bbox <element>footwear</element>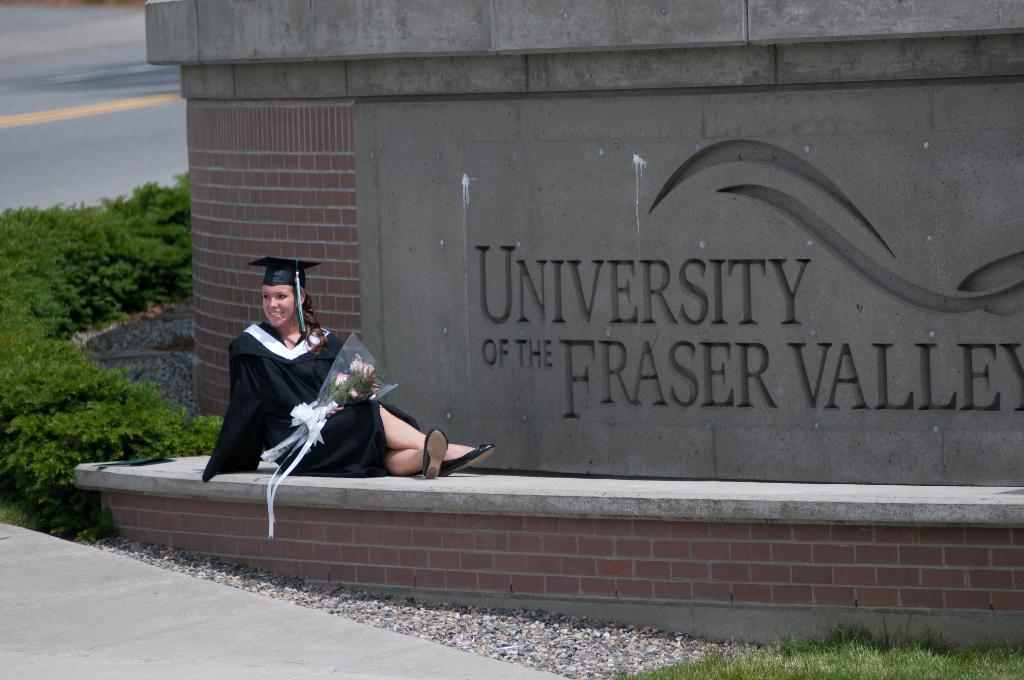
<box>420,429,448,483</box>
